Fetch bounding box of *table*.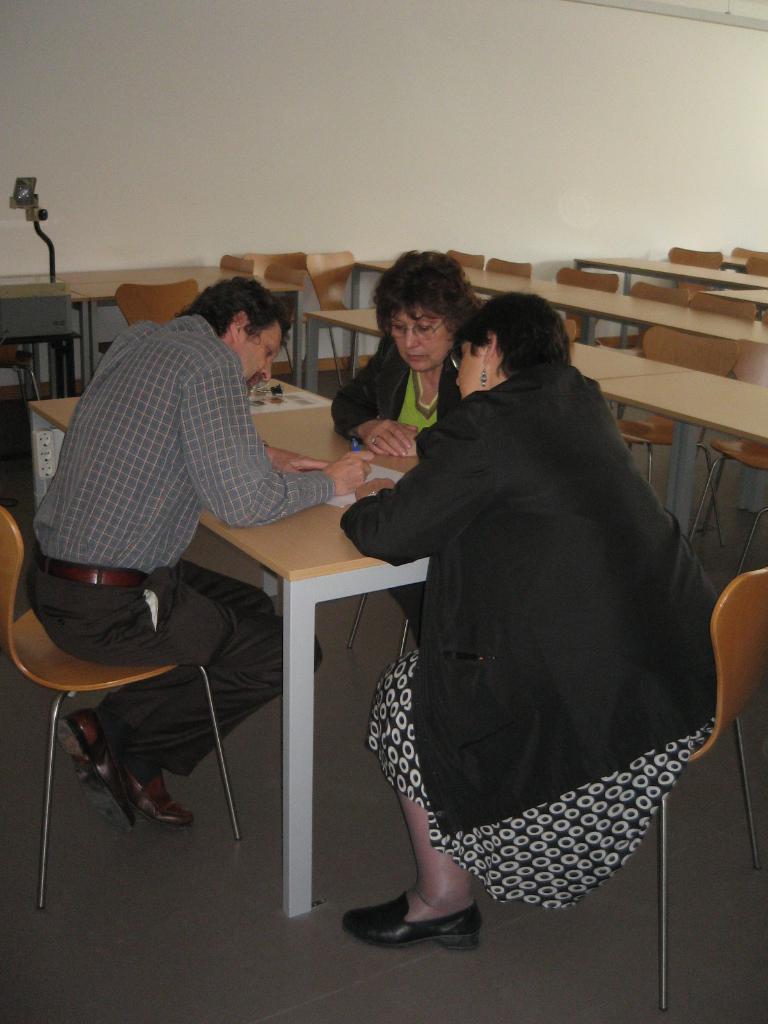
Bbox: (348, 244, 767, 386).
